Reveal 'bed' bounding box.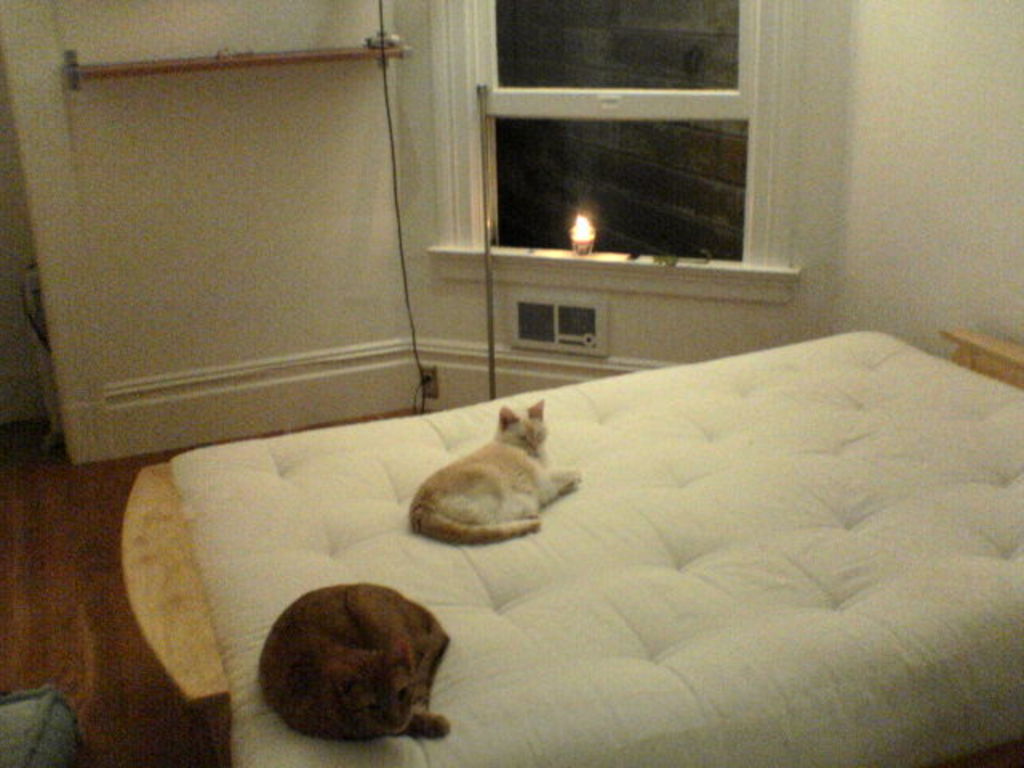
Revealed: x1=122, y1=328, x2=1022, y2=766.
